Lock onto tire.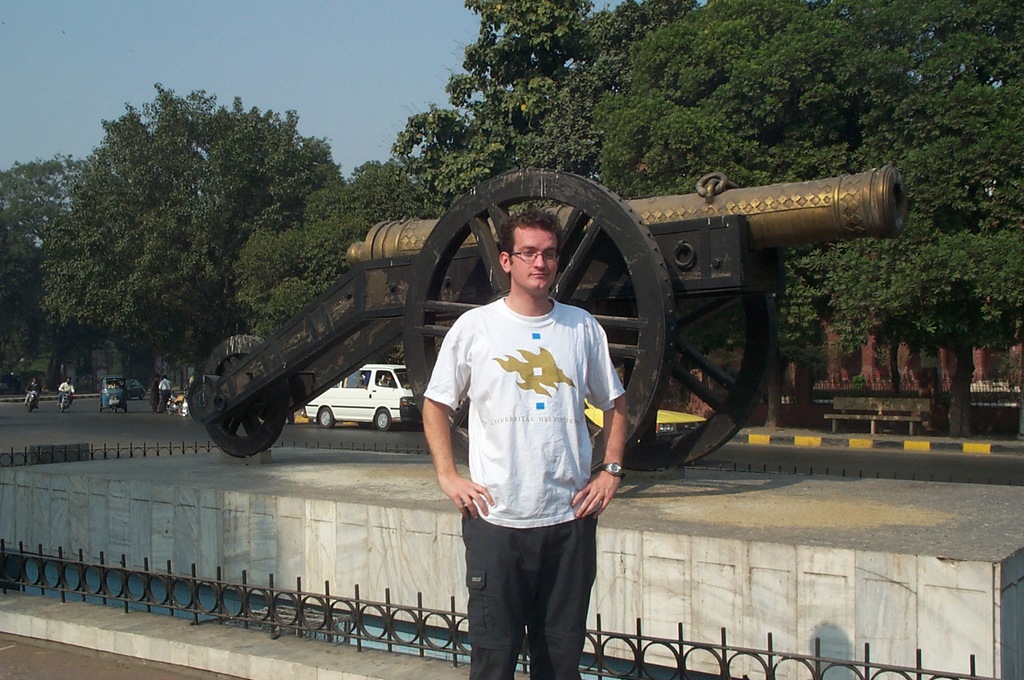
Locked: Rect(165, 402, 173, 415).
